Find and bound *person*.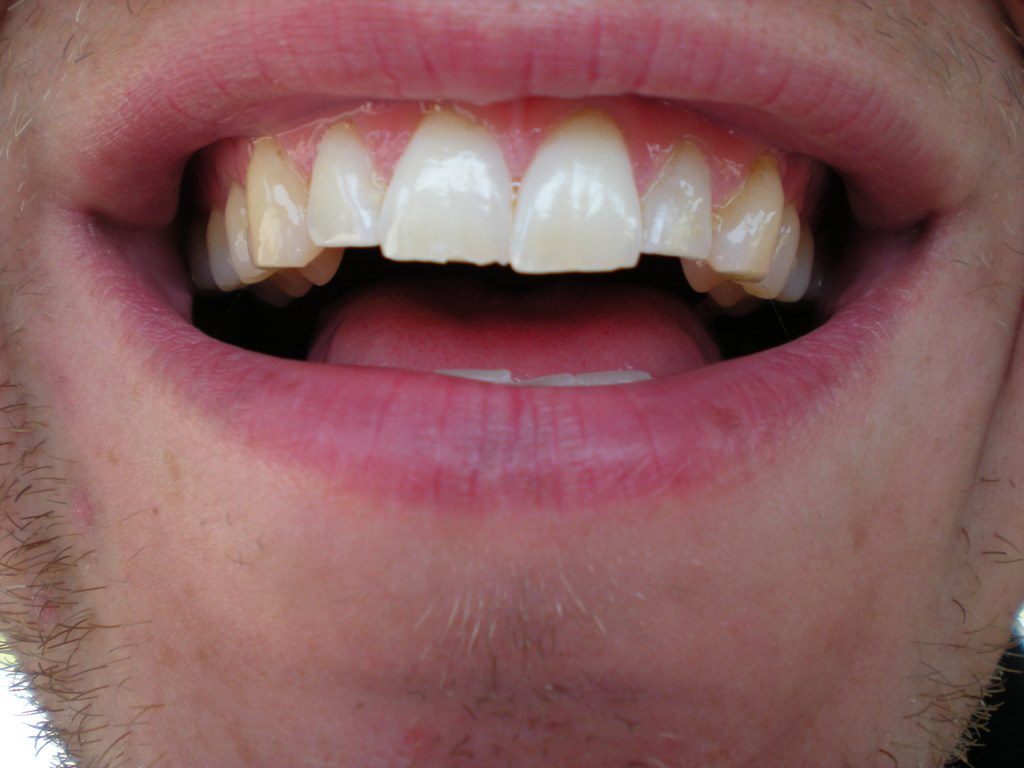
Bound: pyautogui.locateOnScreen(29, 0, 1019, 713).
